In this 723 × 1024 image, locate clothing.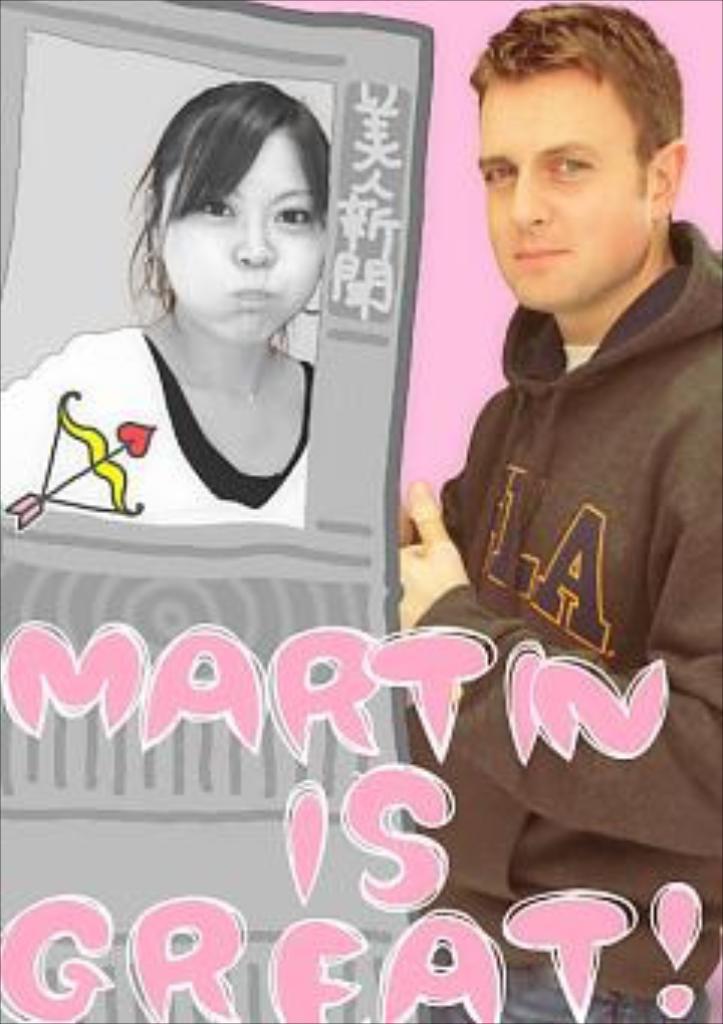
Bounding box: left=401, top=211, right=717, bottom=1021.
